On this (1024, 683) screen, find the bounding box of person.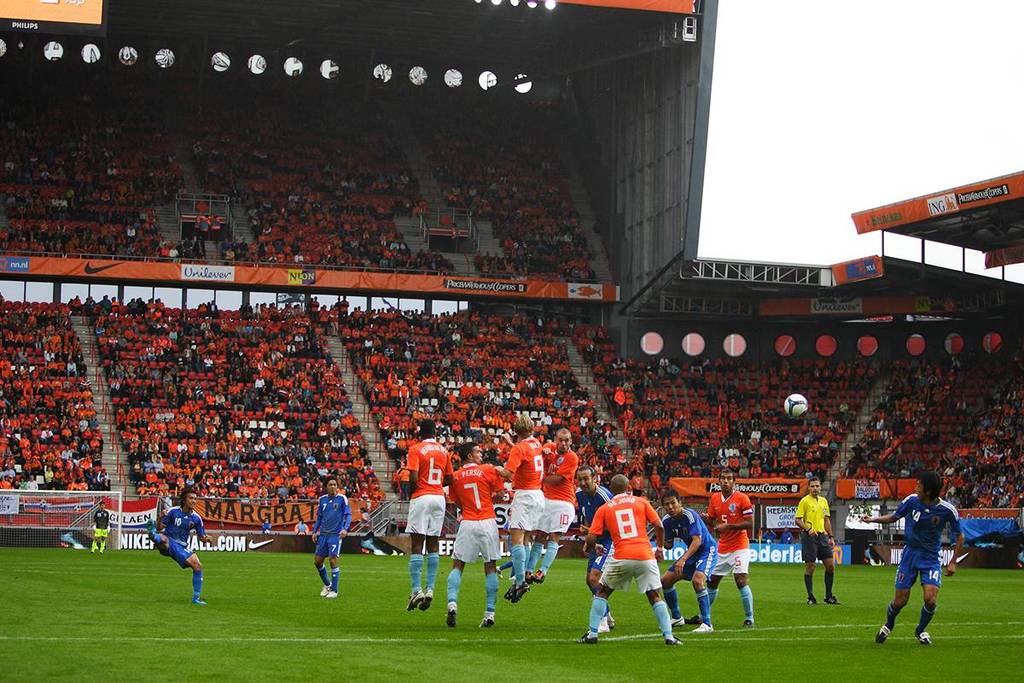
Bounding box: 404:419:452:610.
